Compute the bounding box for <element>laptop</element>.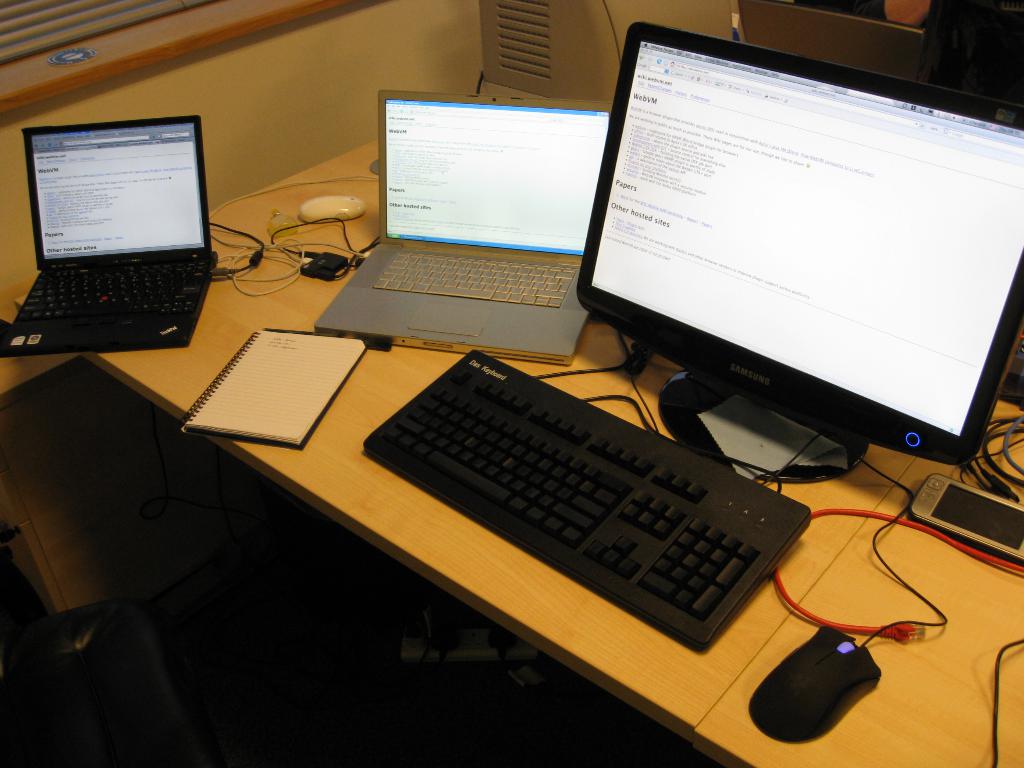
<box>313,89,613,367</box>.
